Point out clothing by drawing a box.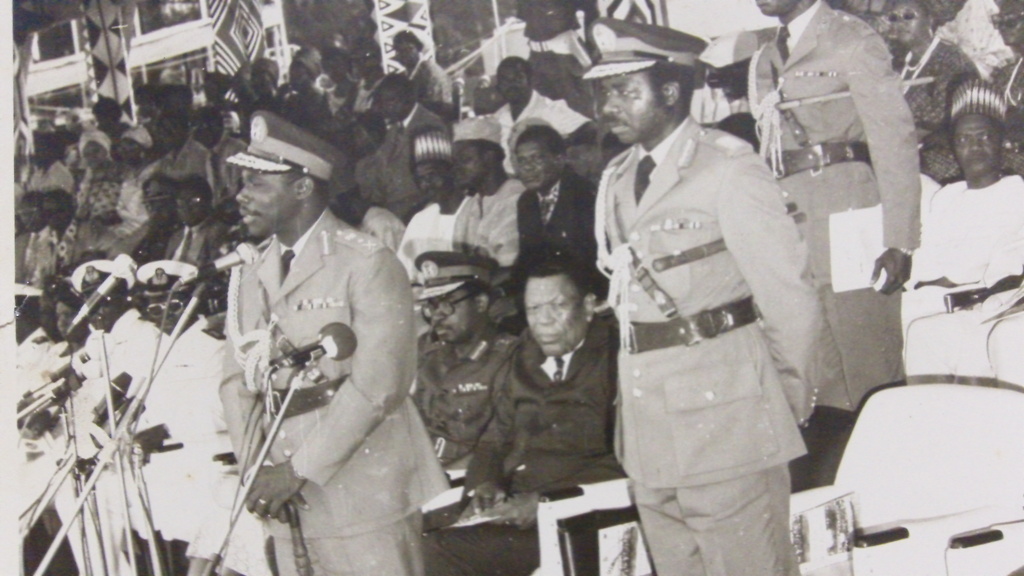
BBox(216, 210, 448, 575).
